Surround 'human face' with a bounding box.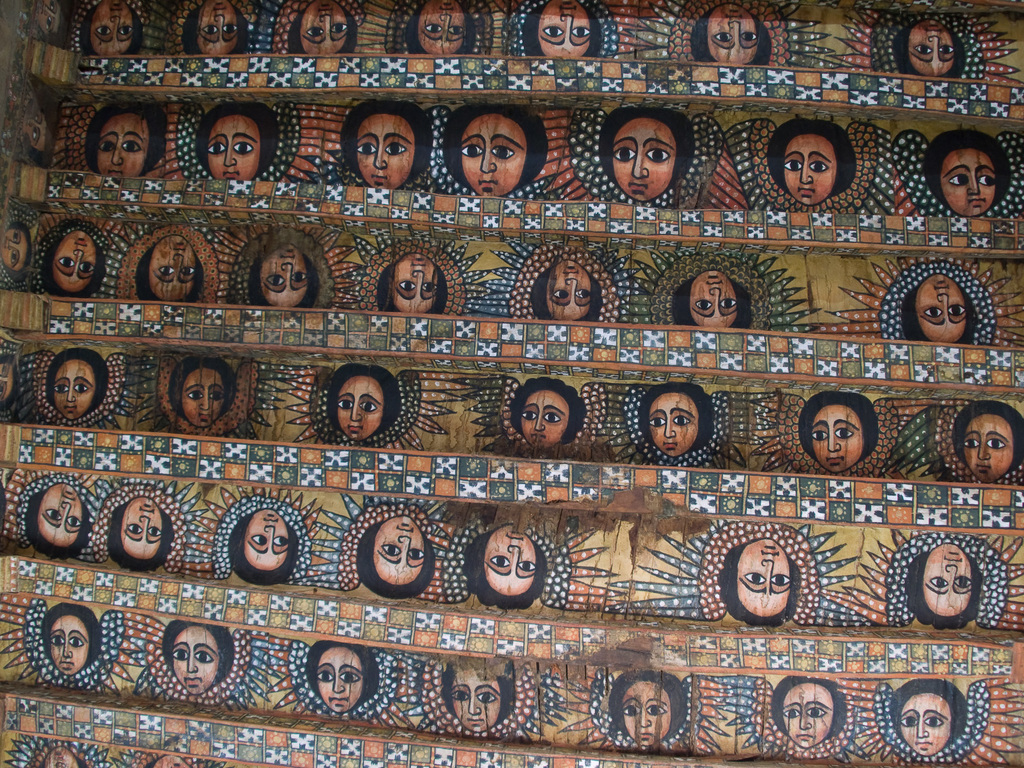
25/0/59/35.
